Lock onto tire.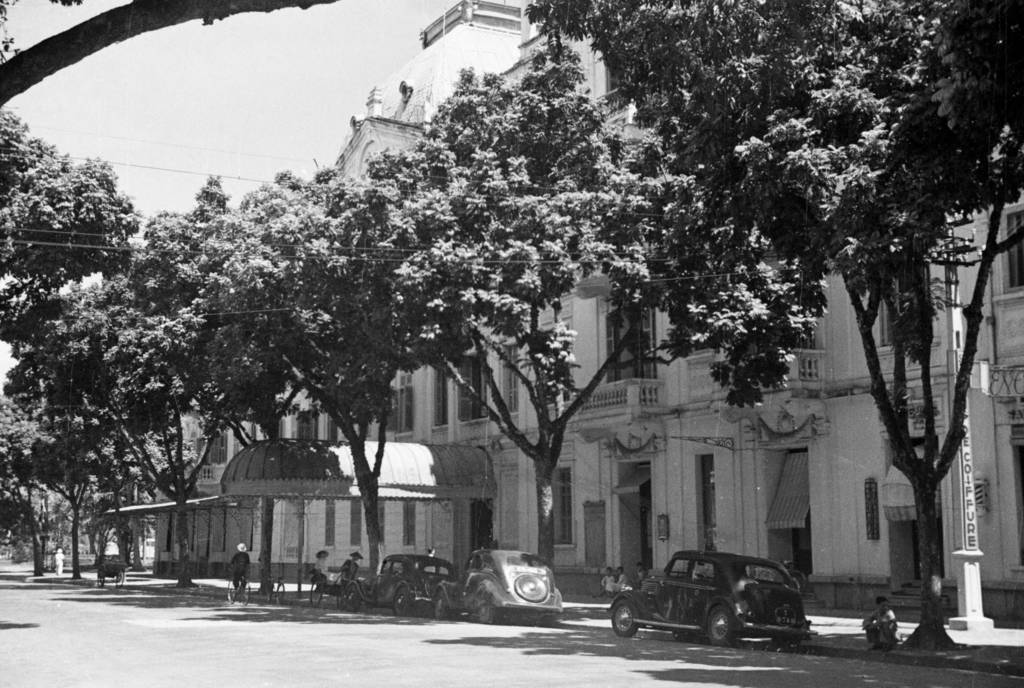
Locked: (309, 576, 330, 602).
